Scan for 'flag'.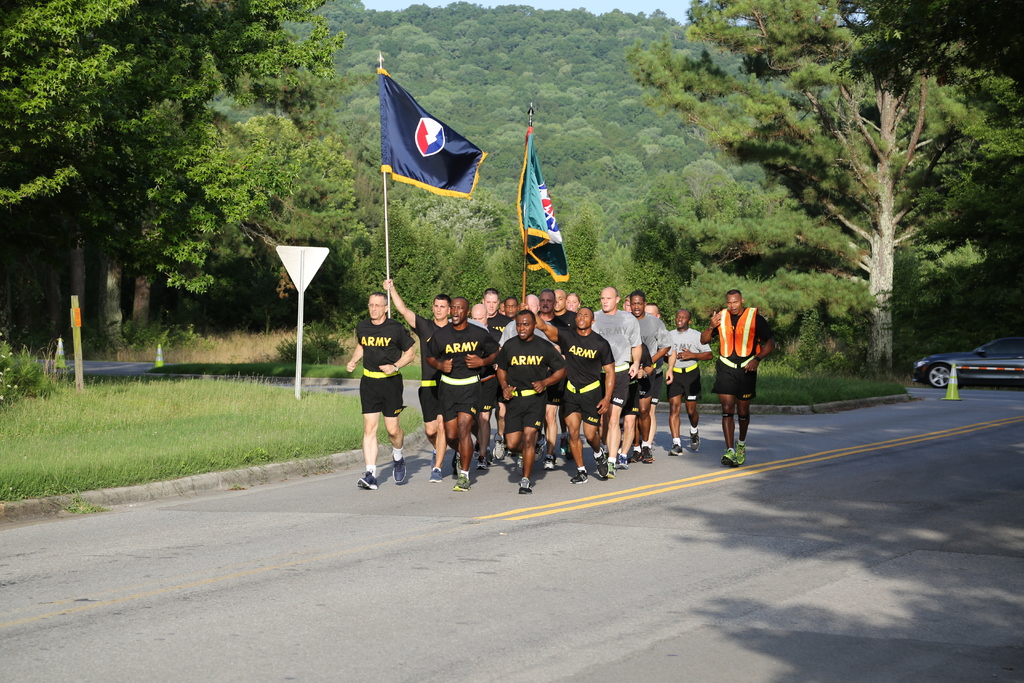
Scan result: (x1=376, y1=72, x2=493, y2=206).
